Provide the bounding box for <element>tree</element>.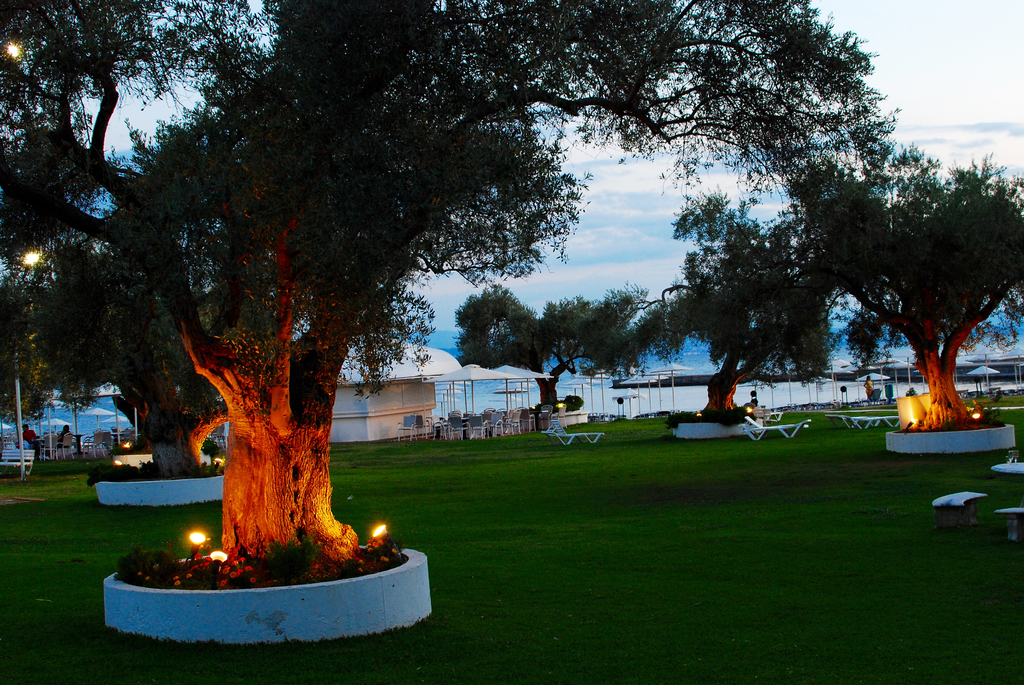
(left=668, top=182, right=841, bottom=430).
